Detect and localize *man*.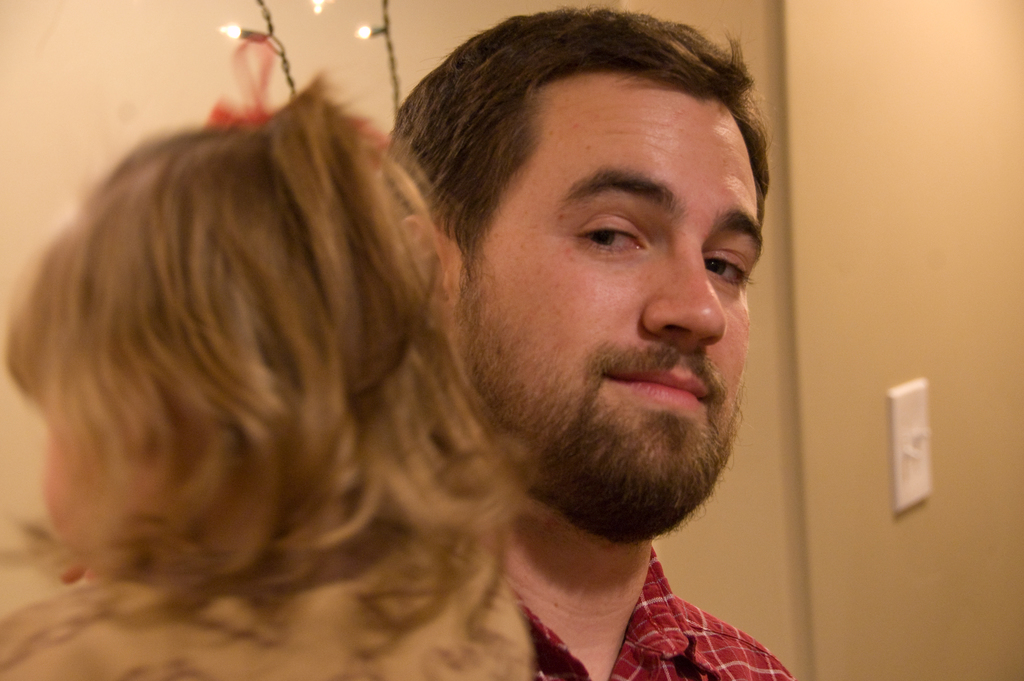
Localized at locate(385, 0, 796, 680).
